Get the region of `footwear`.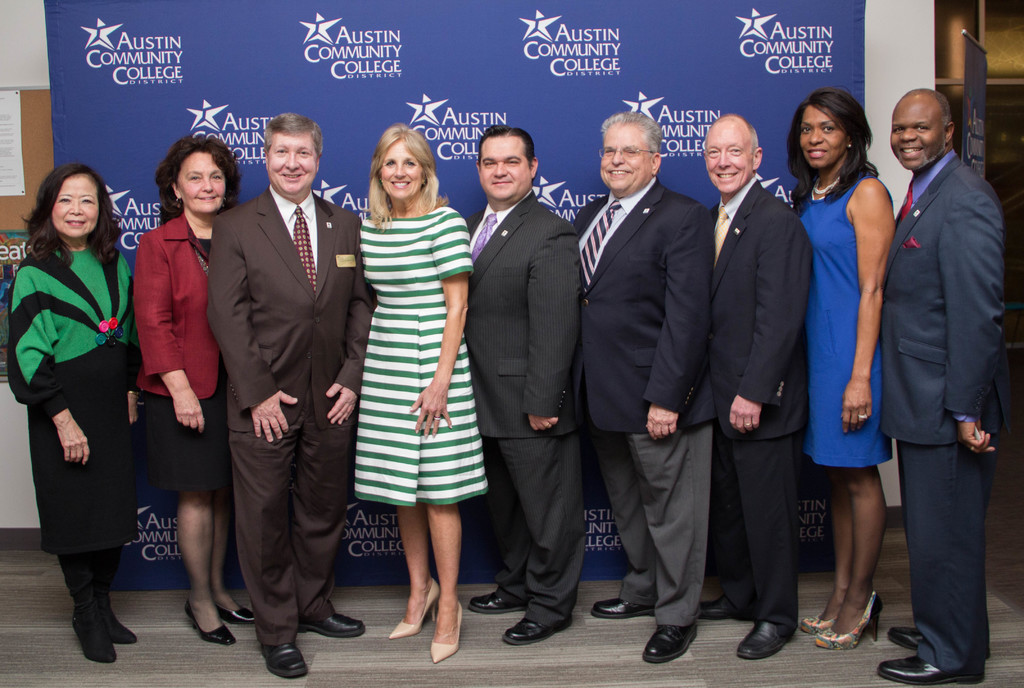
(734,607,793,660).
